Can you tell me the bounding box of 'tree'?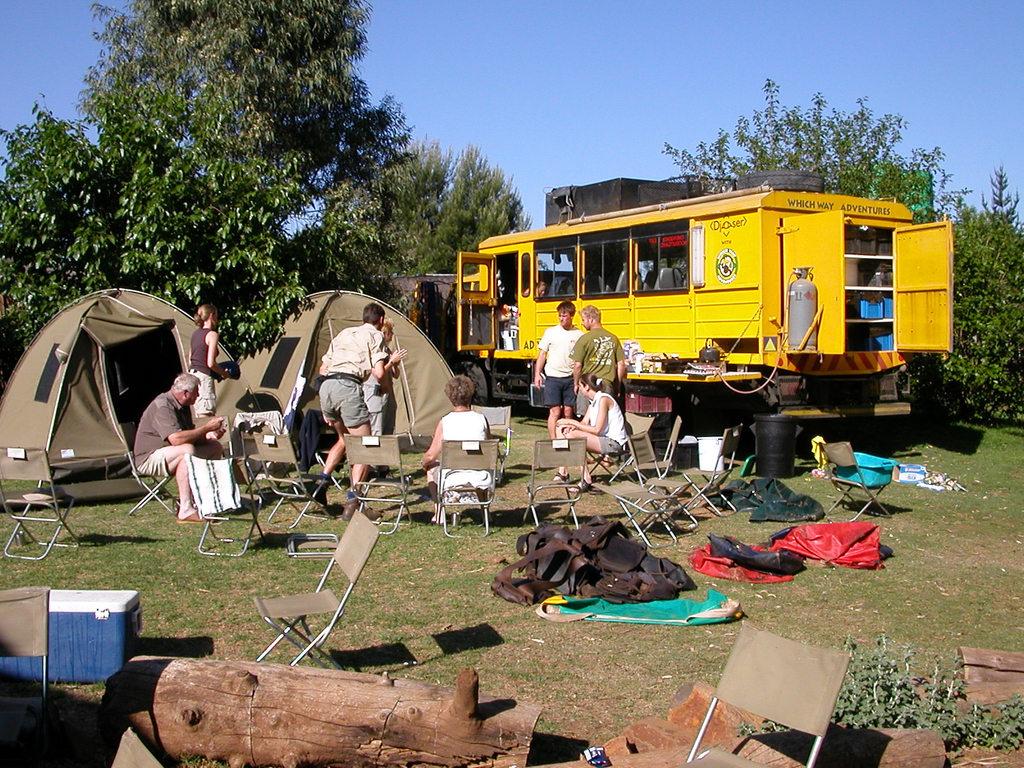
x1=650, y1=69, x2=950, y2=217.
